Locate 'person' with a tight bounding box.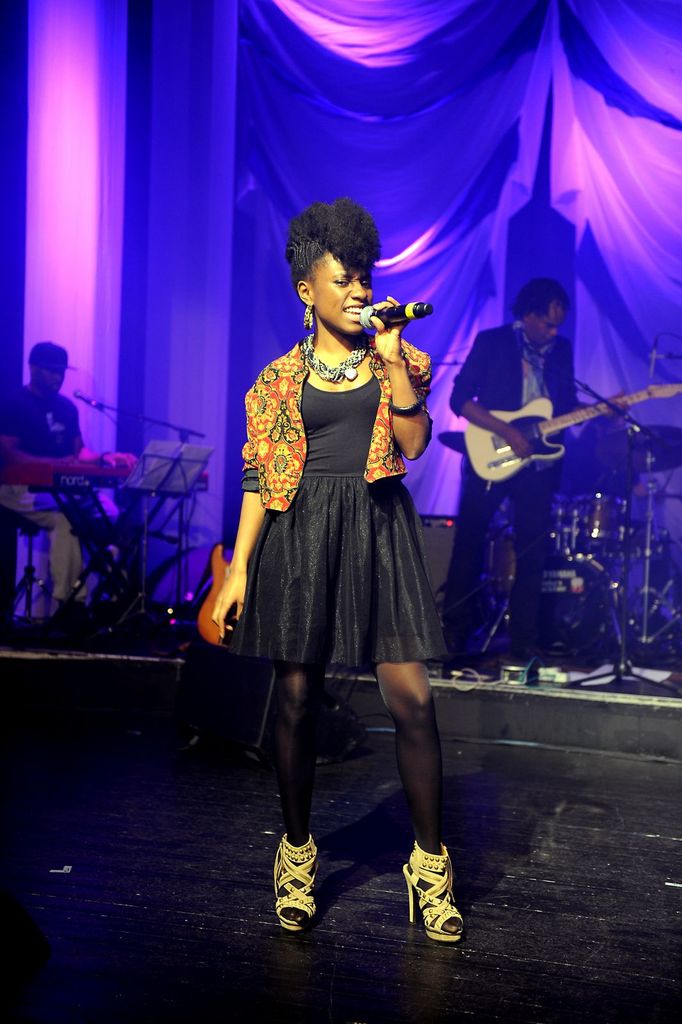
438/276/632/660.
